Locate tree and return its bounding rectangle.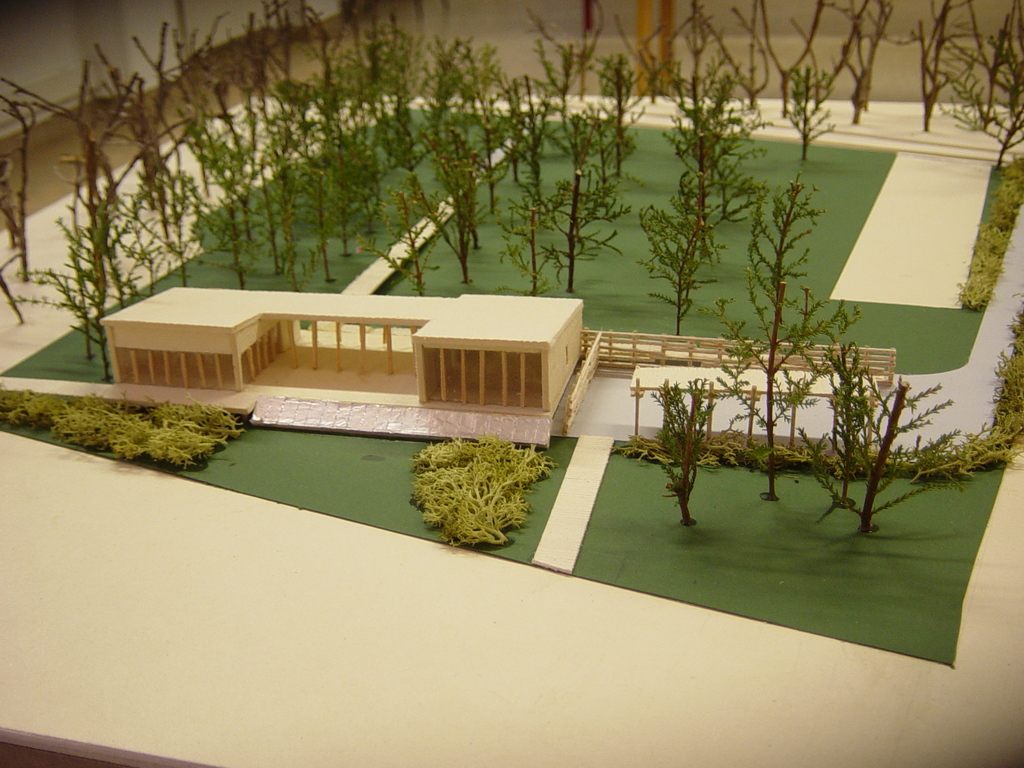
crop(799, 306, 949, 548).
